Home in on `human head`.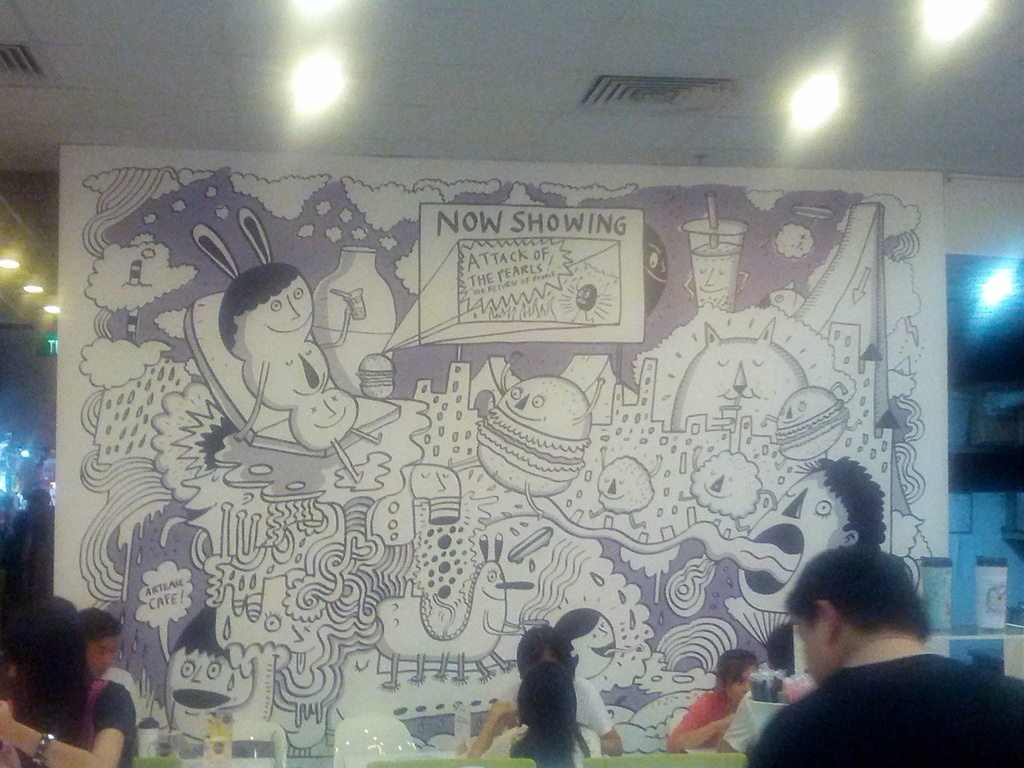
Homed in at (left=554, top=607, right=630, bottom=680).
